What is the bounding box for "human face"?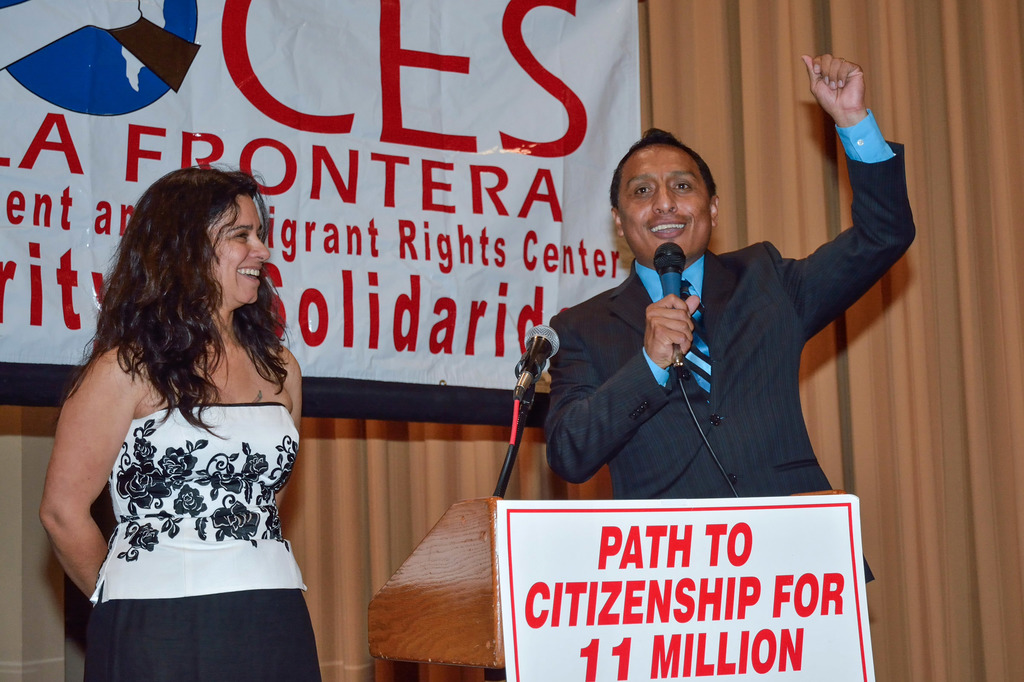
614:141:710:258.
